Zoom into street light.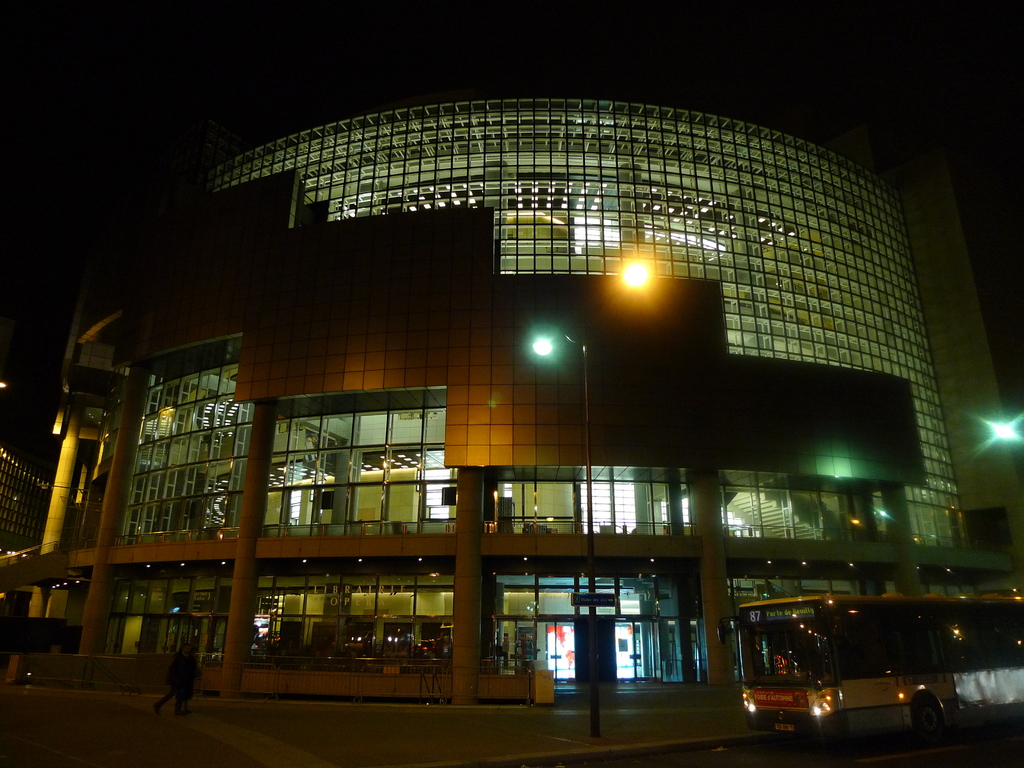
Zoom target: select_region(527, 328, 593, 741).
